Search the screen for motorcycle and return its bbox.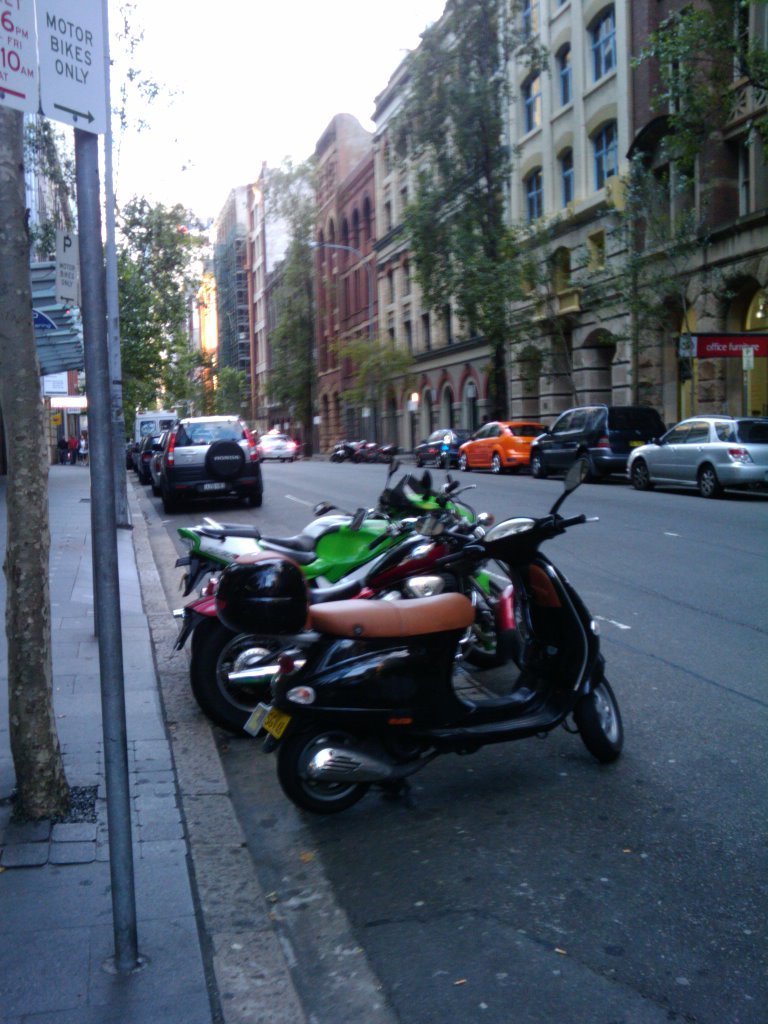
Found: (261, 456, 624, 818).
